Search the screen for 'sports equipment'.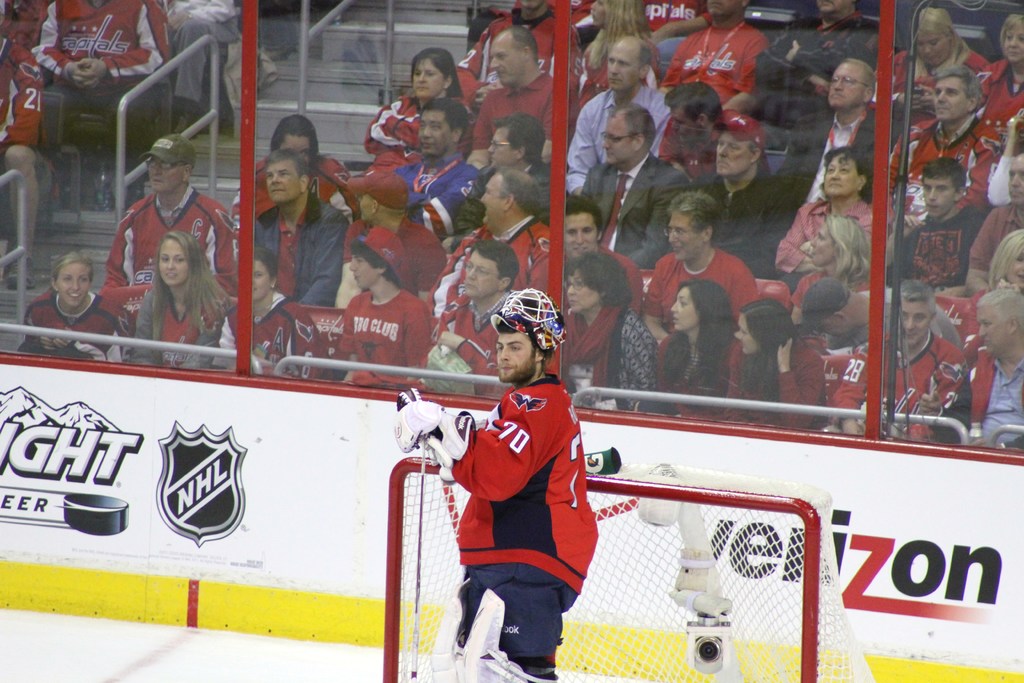
Found at [384,454,873,682].
